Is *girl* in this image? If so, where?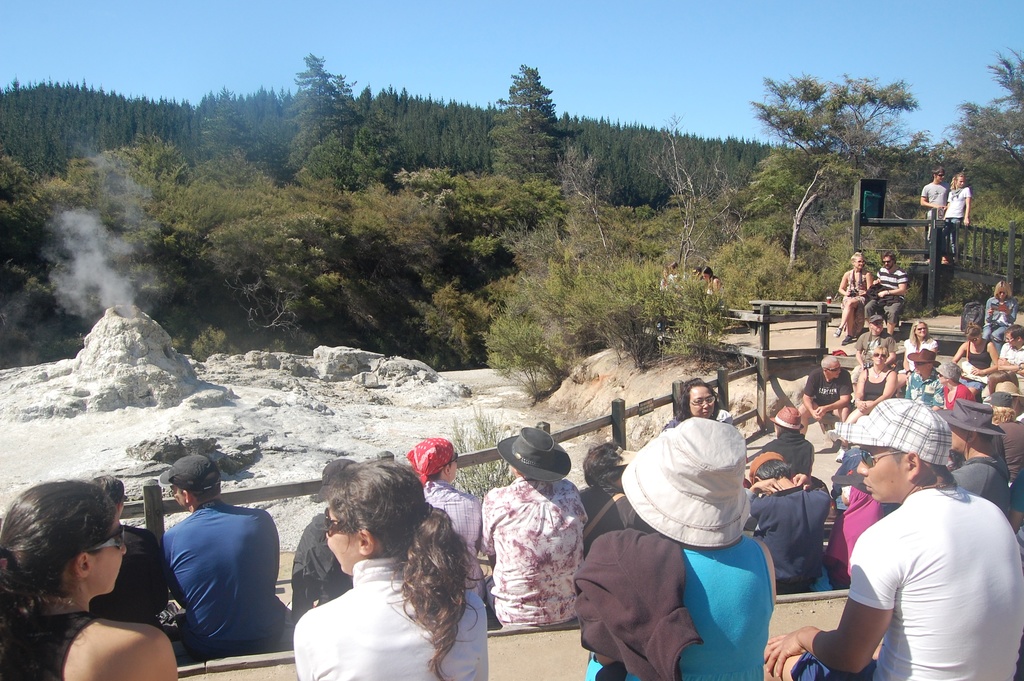
Yes, at detection(0, 477, 178, 680).
